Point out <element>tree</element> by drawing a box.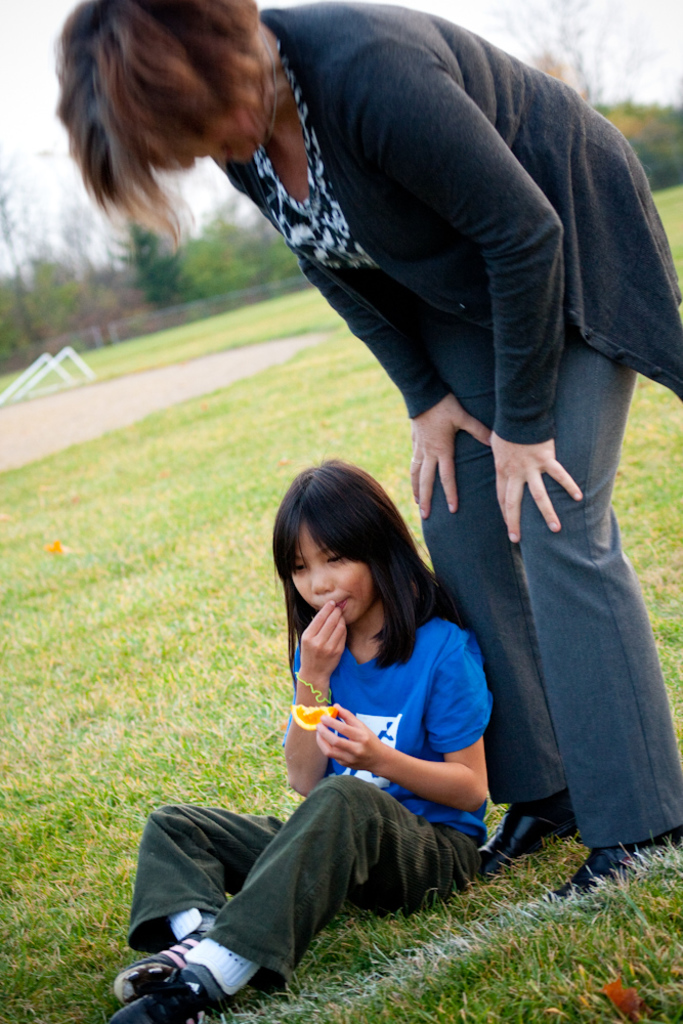
box(0, 123, 96, 393).
